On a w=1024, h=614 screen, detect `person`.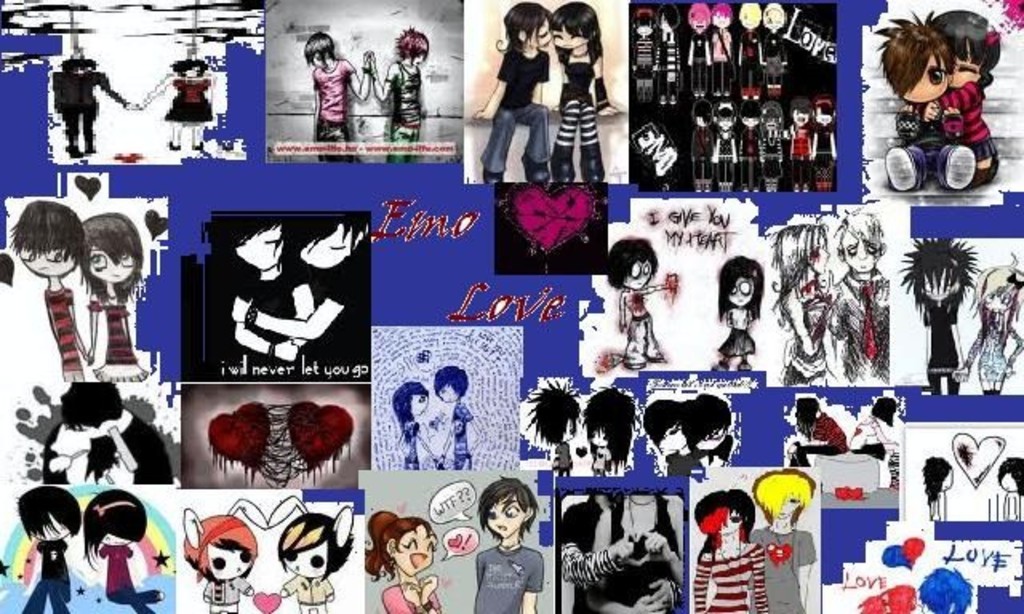
475,2,552,181.
